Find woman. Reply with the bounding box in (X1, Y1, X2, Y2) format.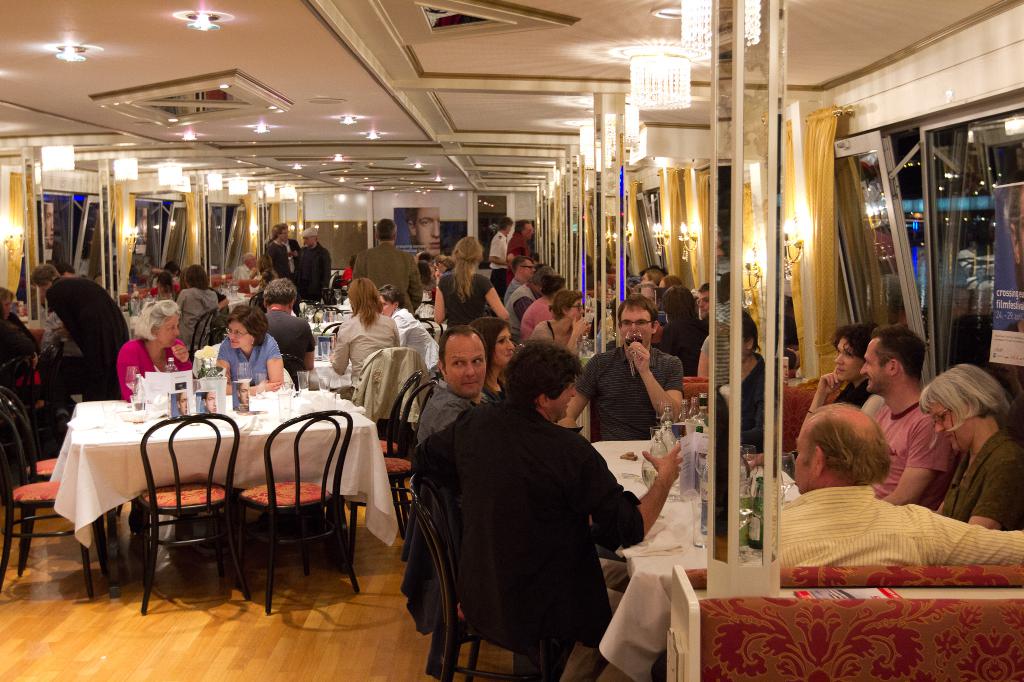
(177, 267, 220, 350).
